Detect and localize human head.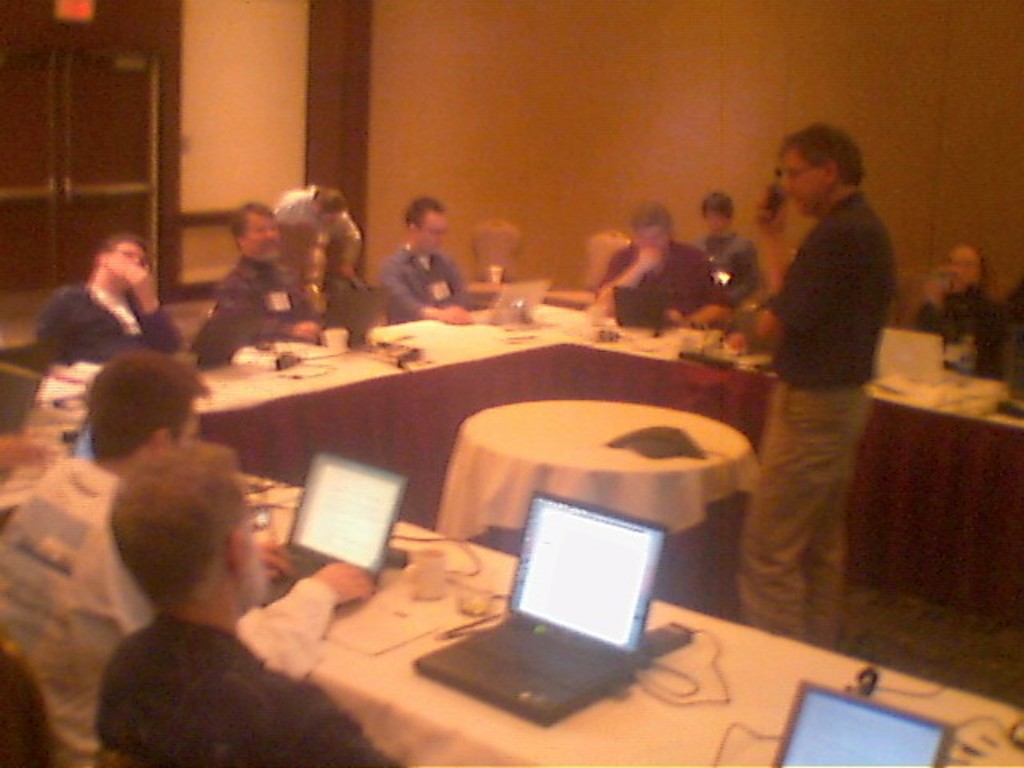
Localized at rect(307, 184, 349, 224).
